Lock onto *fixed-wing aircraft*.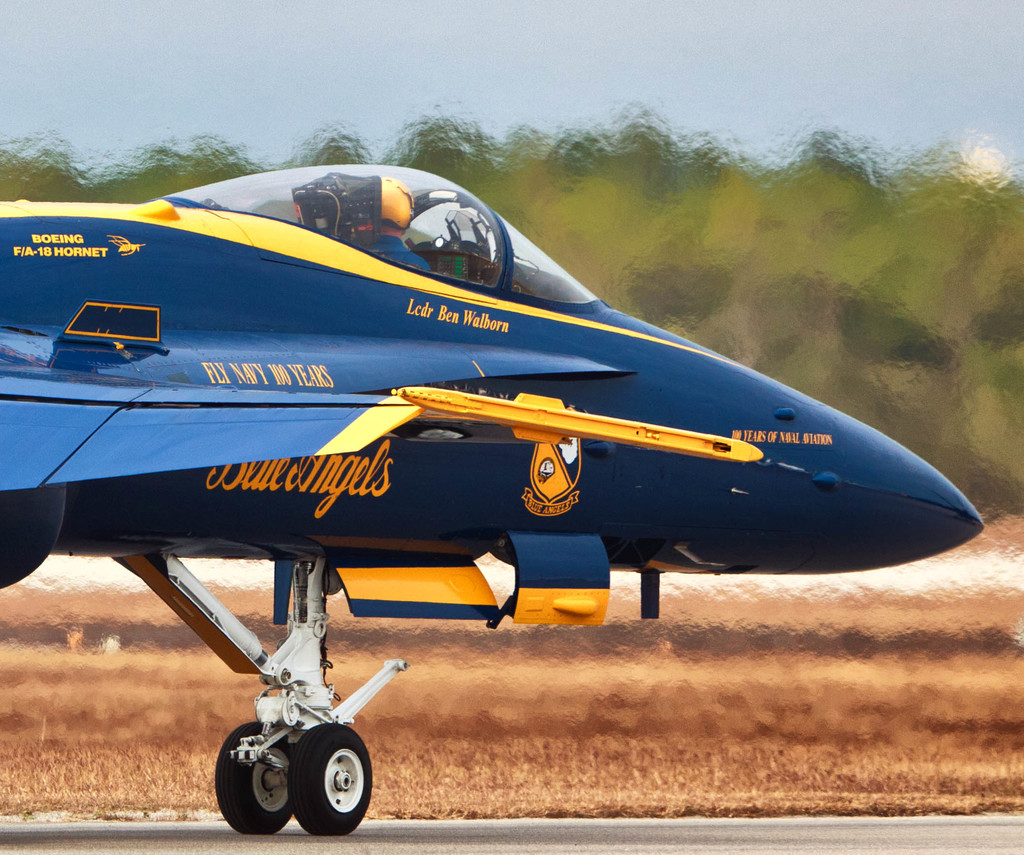
Locked: box(0, 163, 984, 834).
